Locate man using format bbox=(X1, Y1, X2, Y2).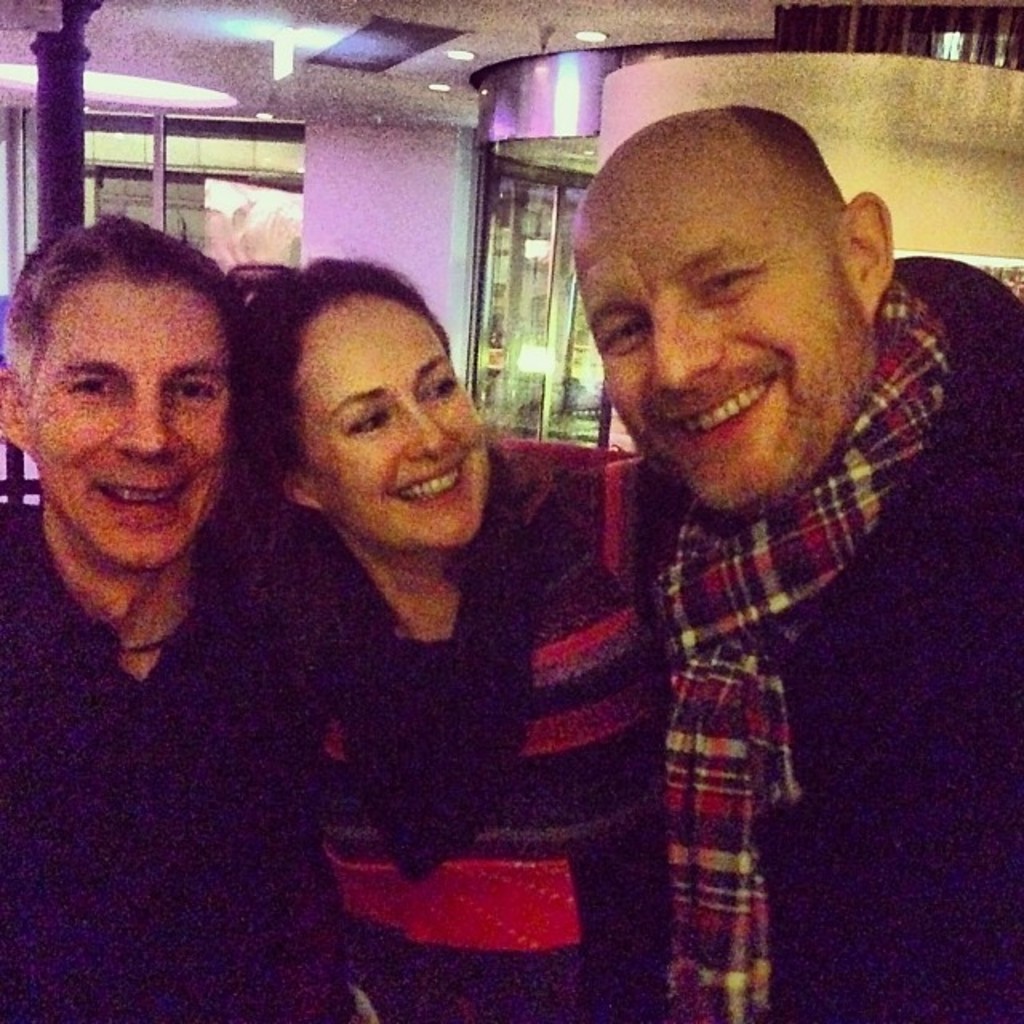
bbox=(560, 99, 1022, 1022).
